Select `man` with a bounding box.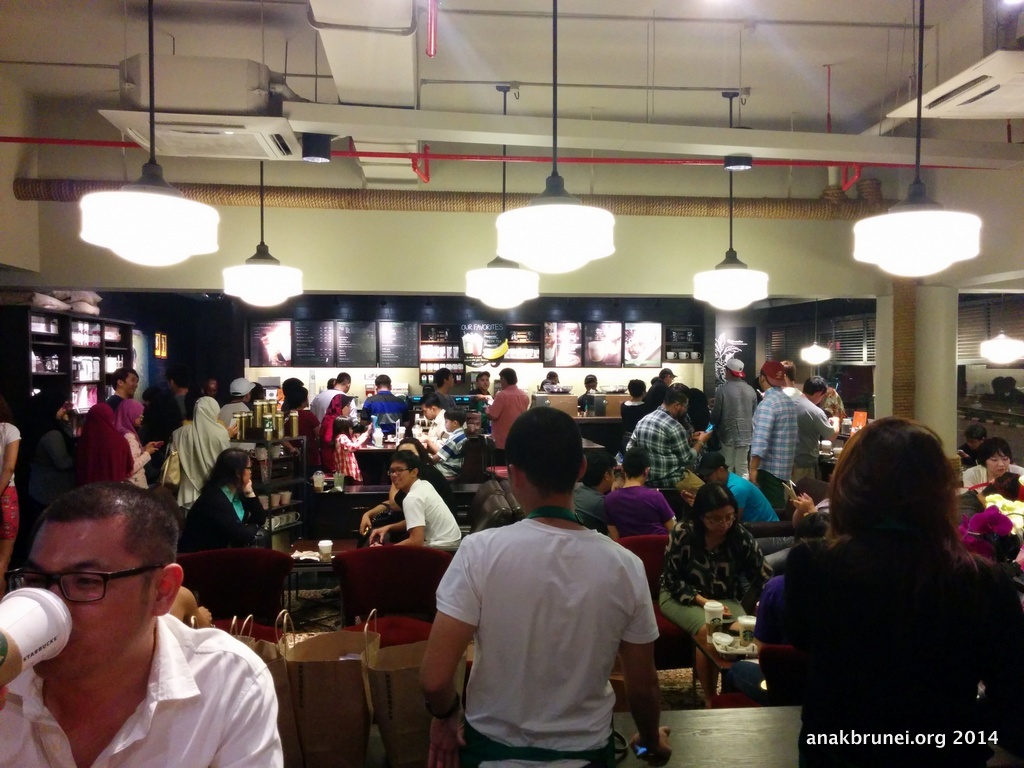
482/366/532/447.
